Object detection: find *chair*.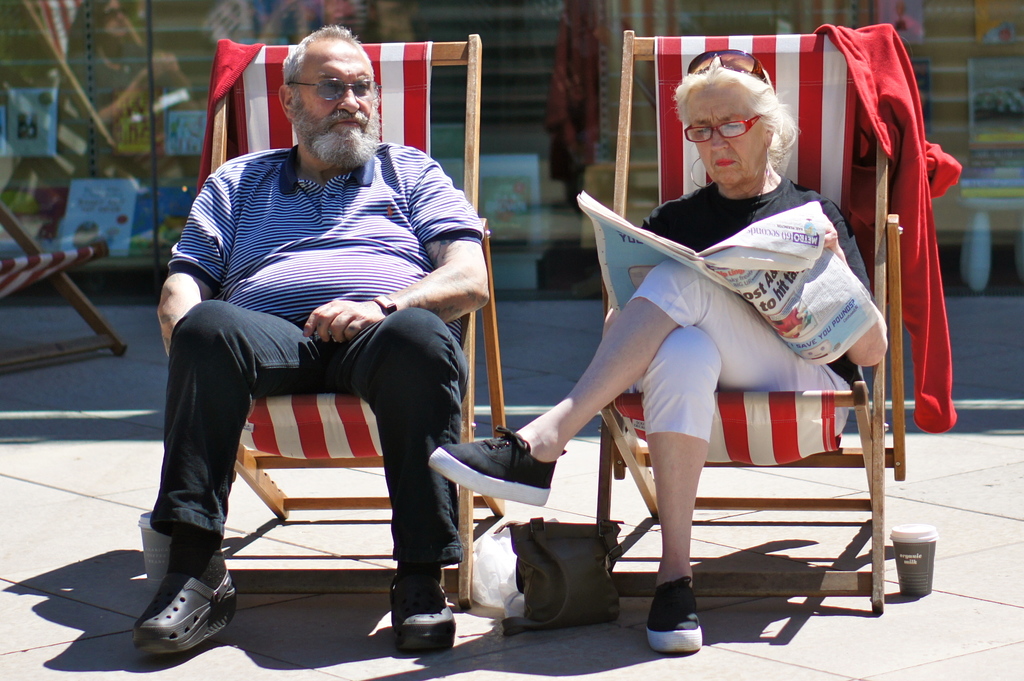
648,287,916,669.
